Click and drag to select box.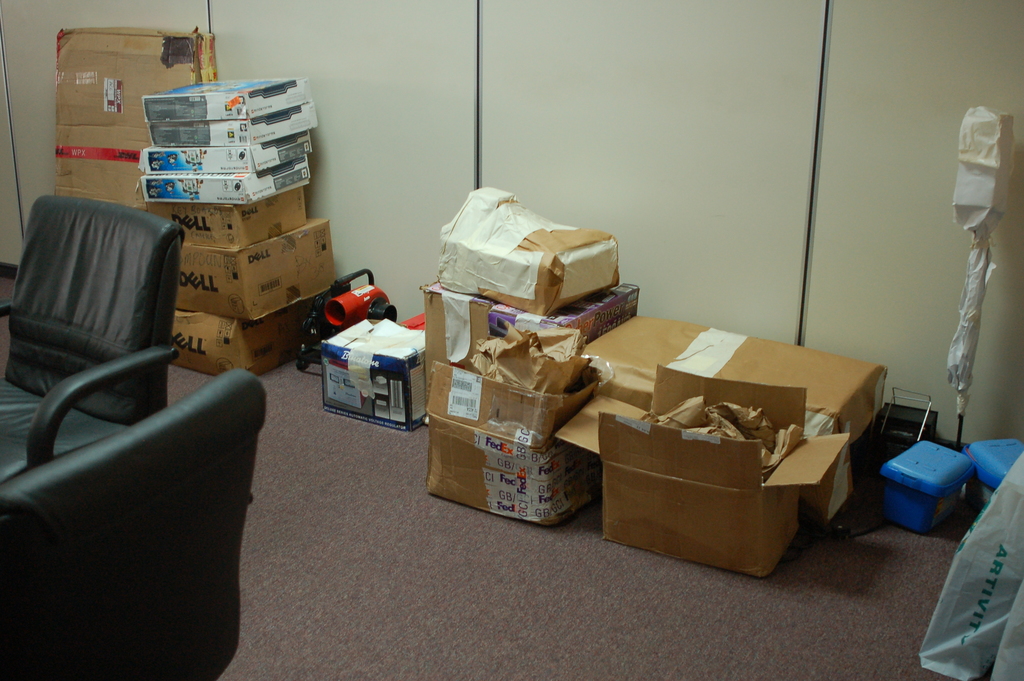
Selection: [151, 185, 305, 247].
